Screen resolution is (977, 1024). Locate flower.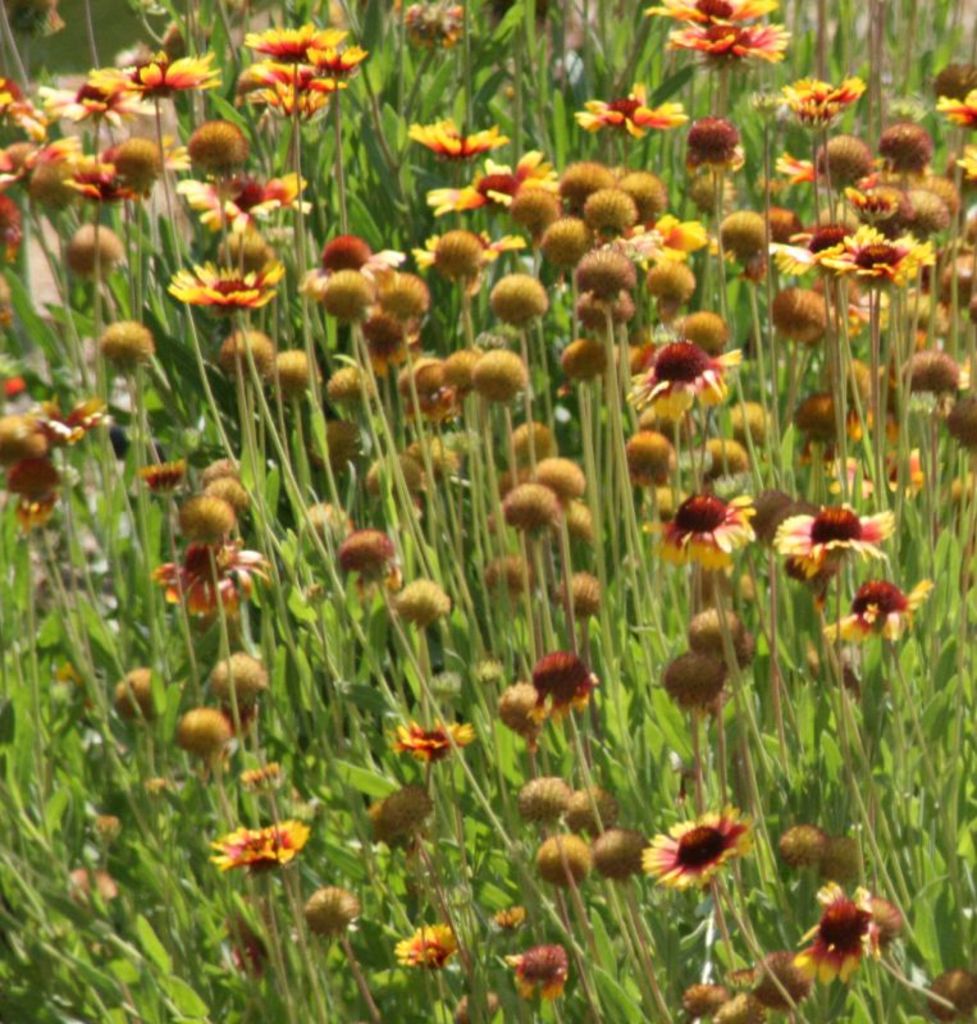
Rect(511, 637, 613, 736).
